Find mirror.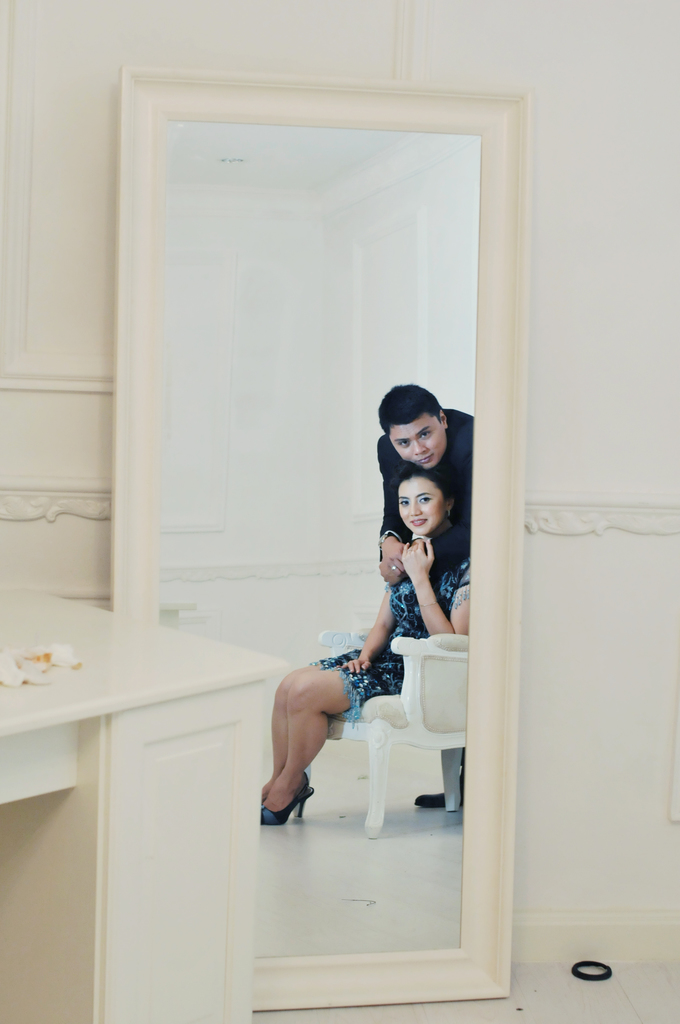
<region>90, 129, 489, 972</region>.
